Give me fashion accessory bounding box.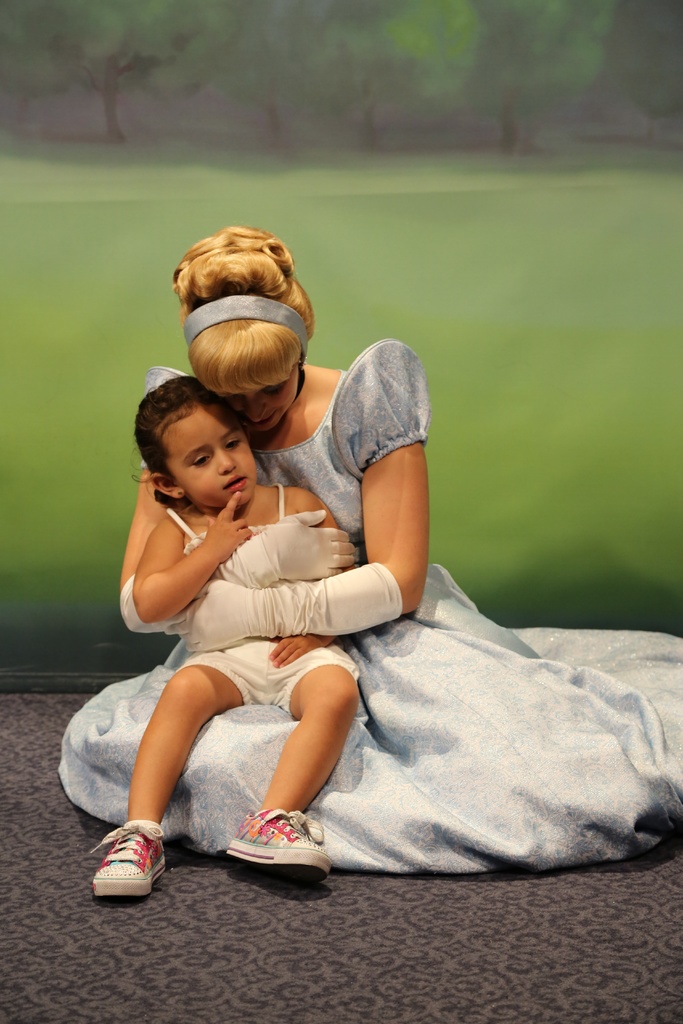
(183,290,308,349).
